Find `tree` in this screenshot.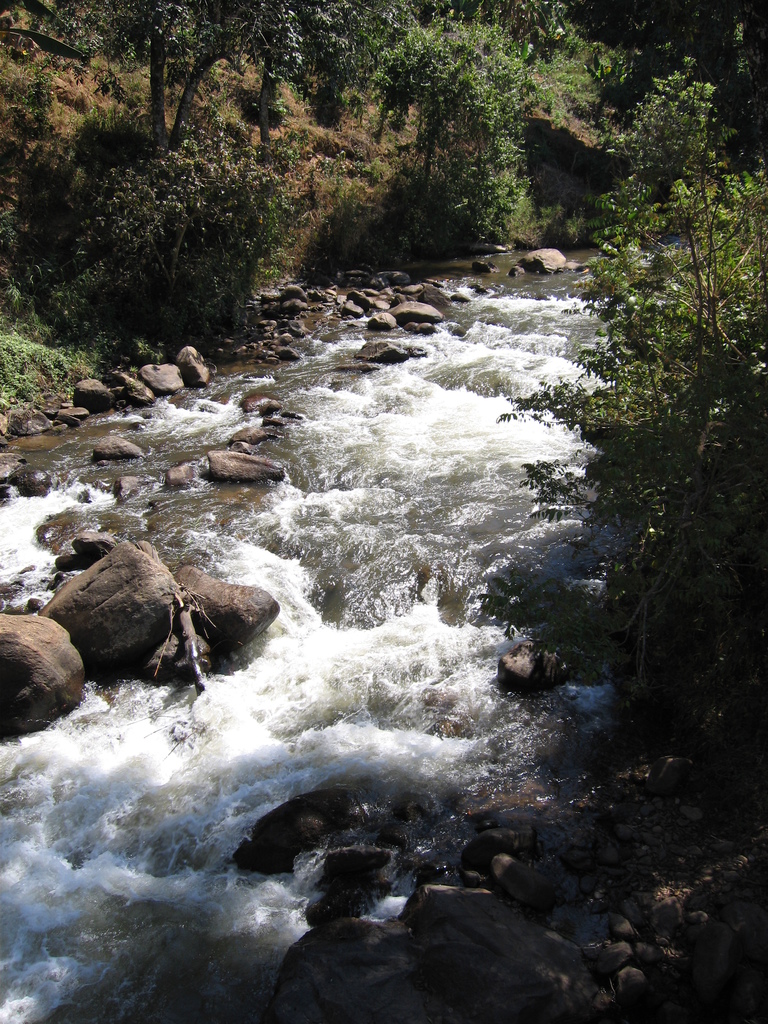
The bounding box for `tree` is (x1=508, y1=130, x2=749, y2=759).
